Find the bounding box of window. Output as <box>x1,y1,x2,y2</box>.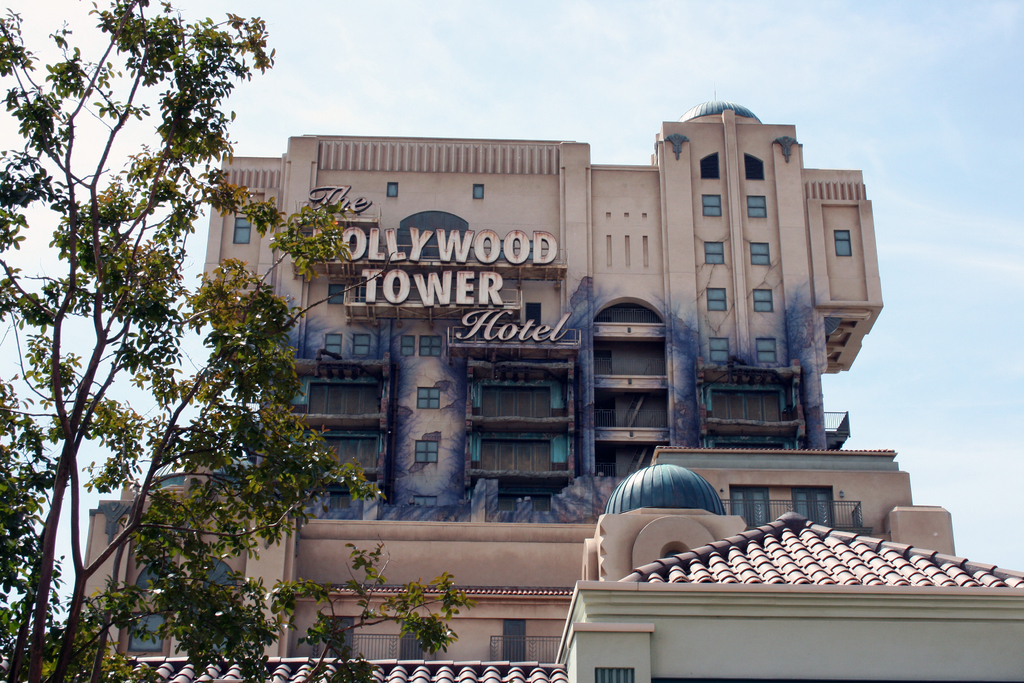
<box>504,620,521,662</box>.
